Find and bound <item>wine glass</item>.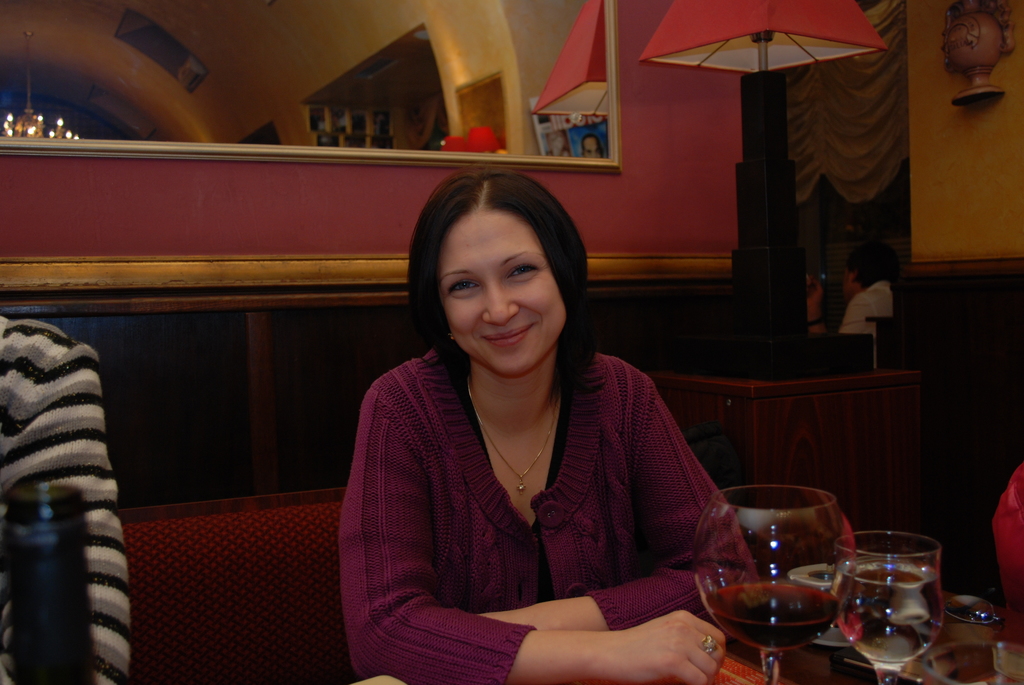
Bound: 689, 485, 856, 684.
